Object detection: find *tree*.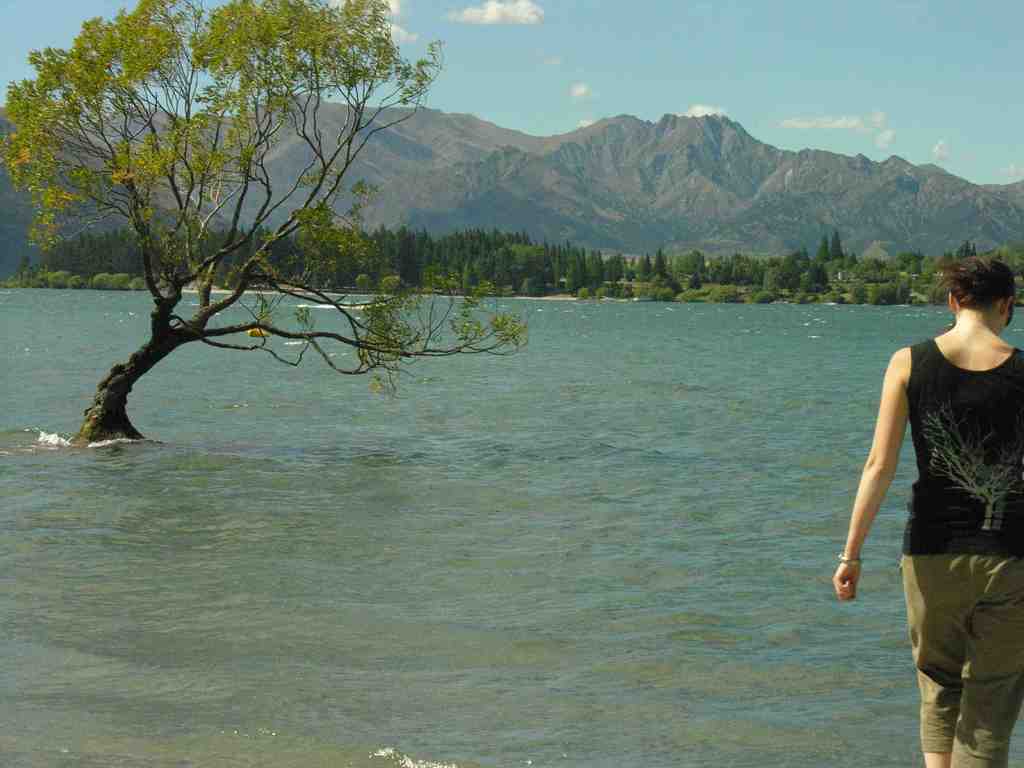
69/278/84/291.
